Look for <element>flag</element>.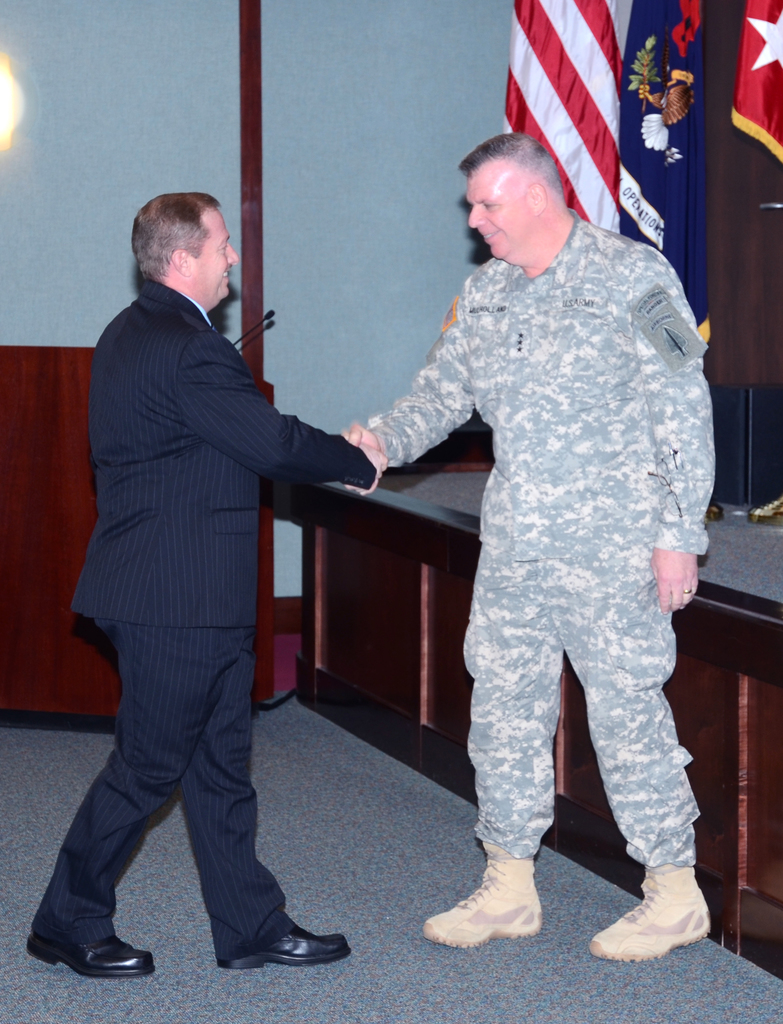
Found: [586,0,724,348].
